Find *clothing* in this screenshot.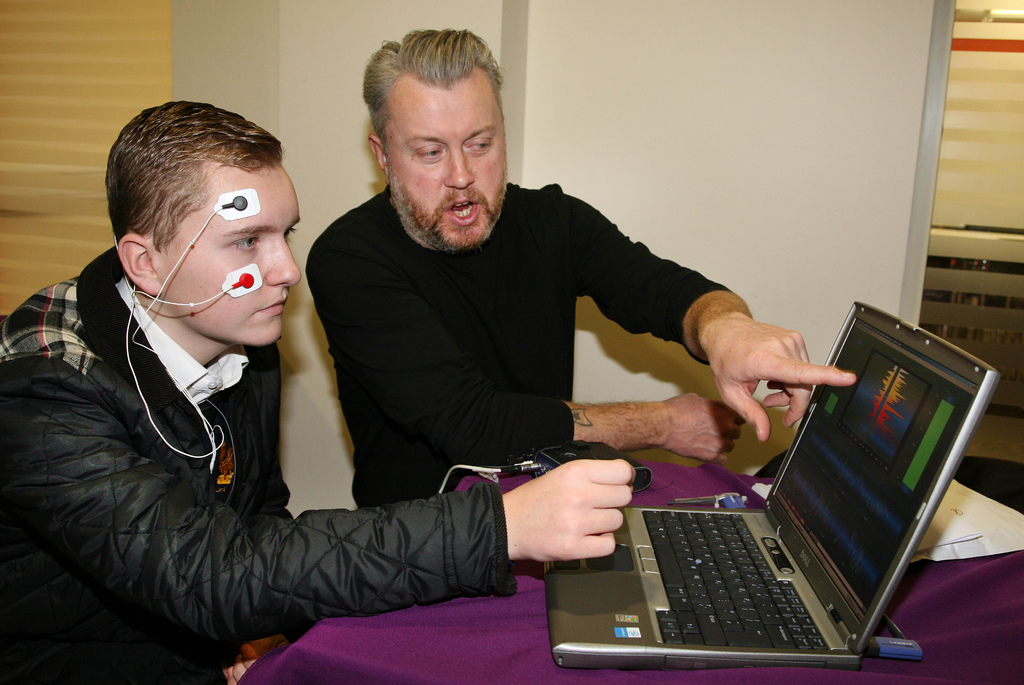
The bounding box for *clothing* is BBox(7, 202, 451, 667).
